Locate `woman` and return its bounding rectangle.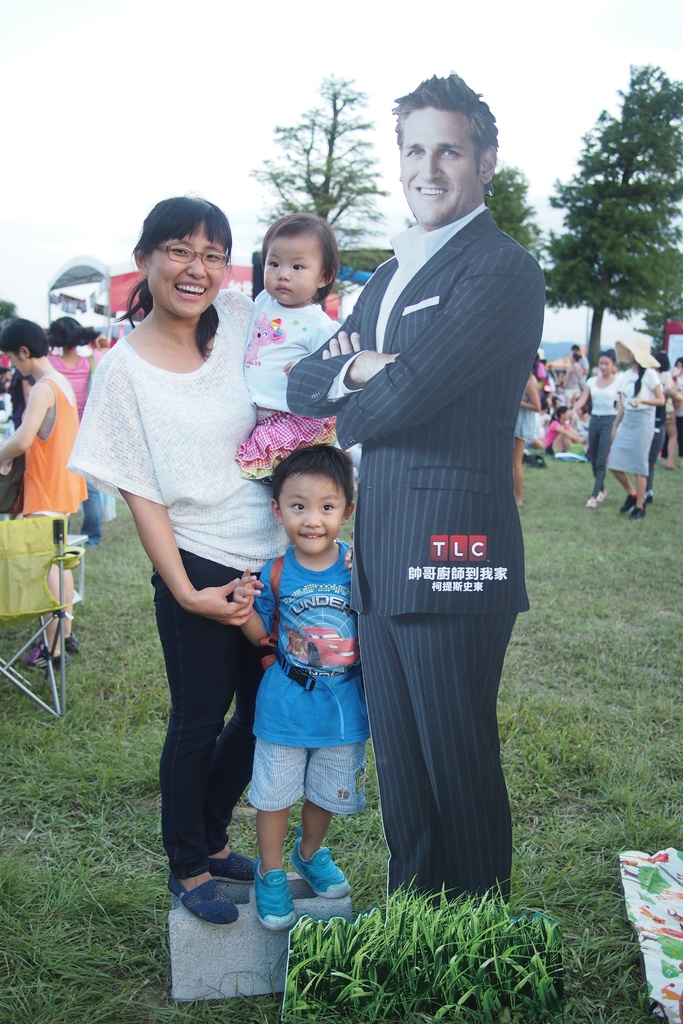
box(655, 354, 679, 468).
